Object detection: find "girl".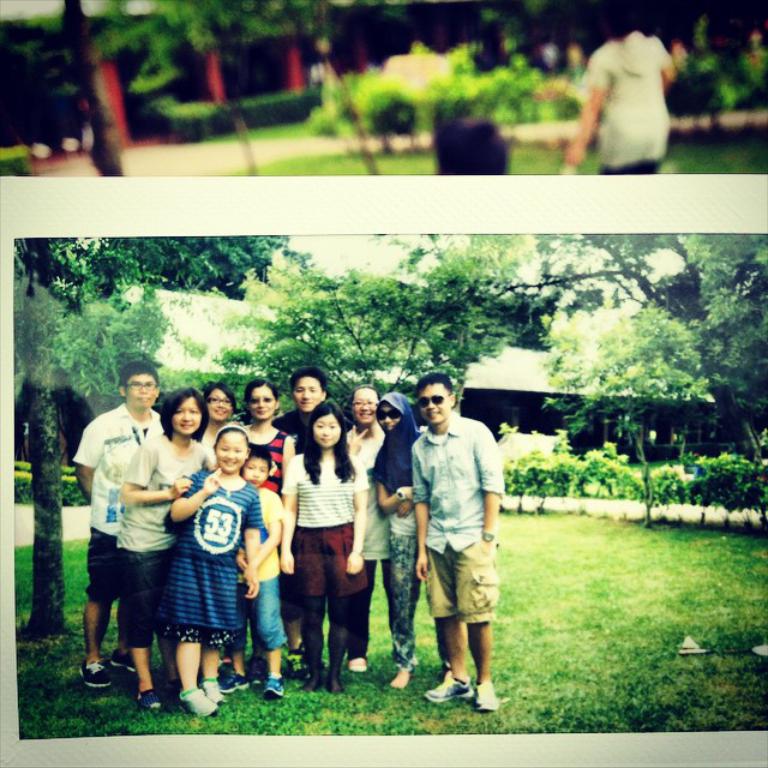
bbox=(115, 384, 226, 709).
